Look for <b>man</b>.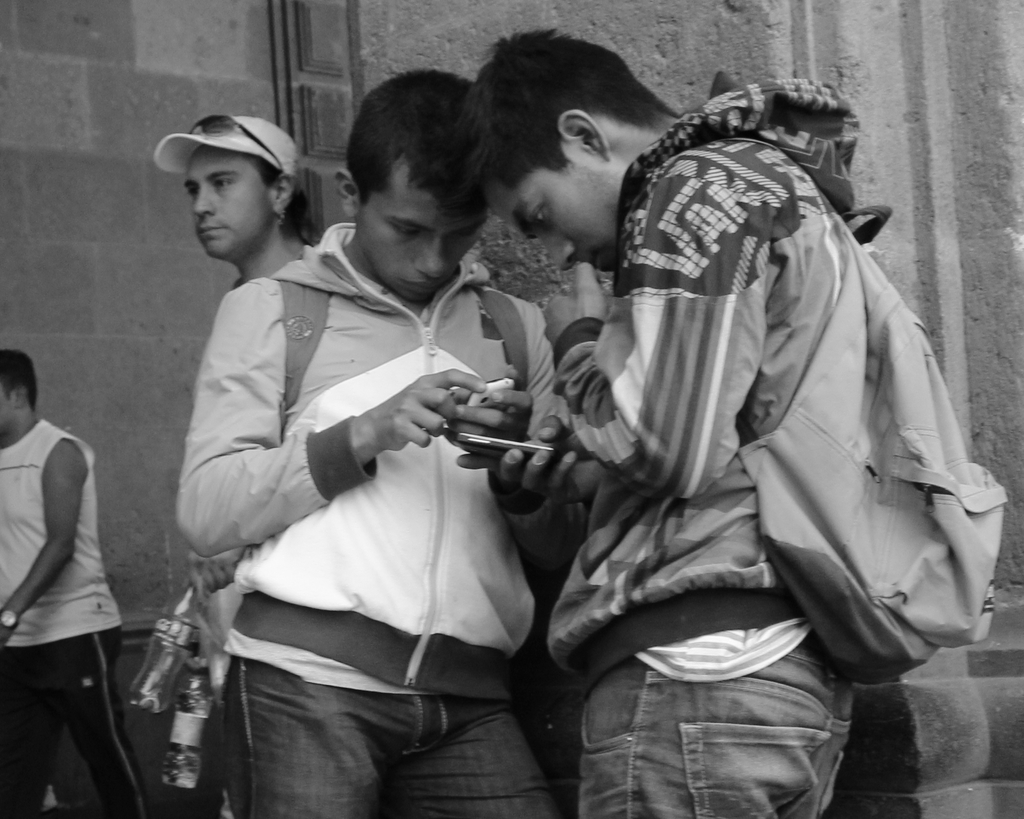
Found: 0,348,154,818.
